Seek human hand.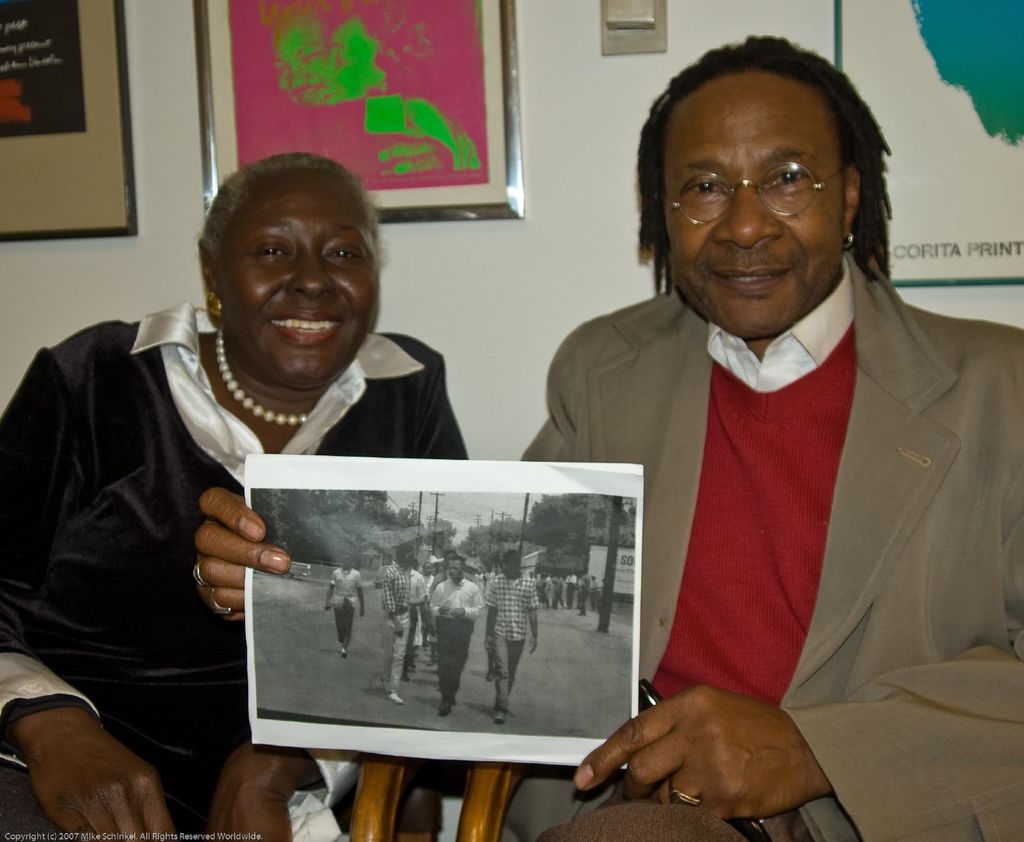
[x1=26, y1=715, x2=175, y2=841].
